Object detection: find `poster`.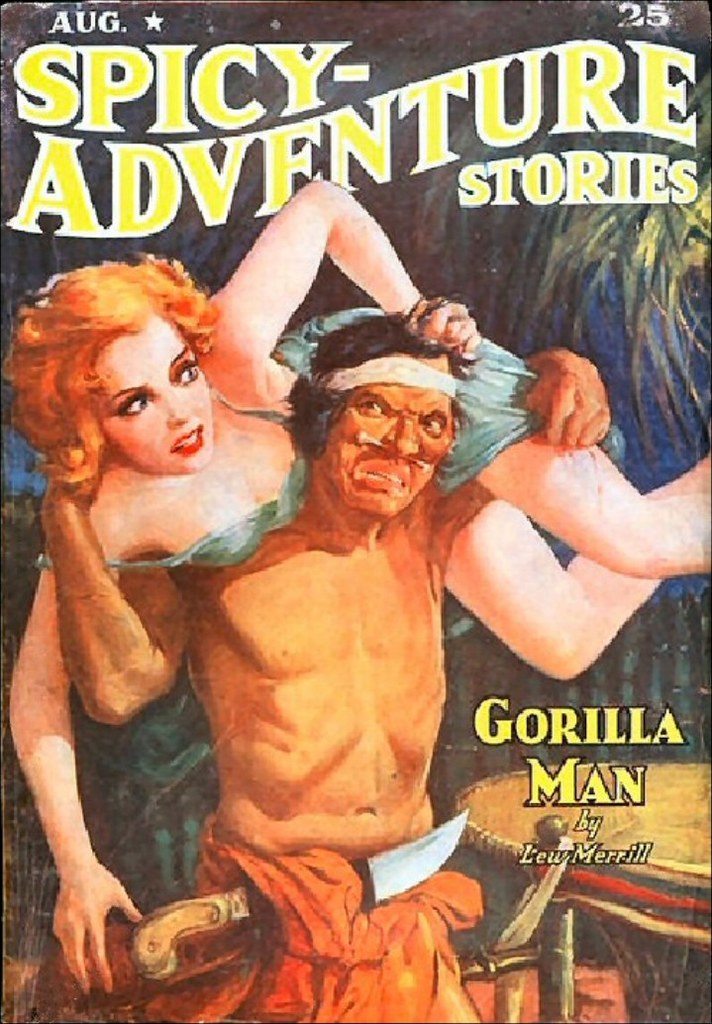
crop(0, 0, 711, 1023).
